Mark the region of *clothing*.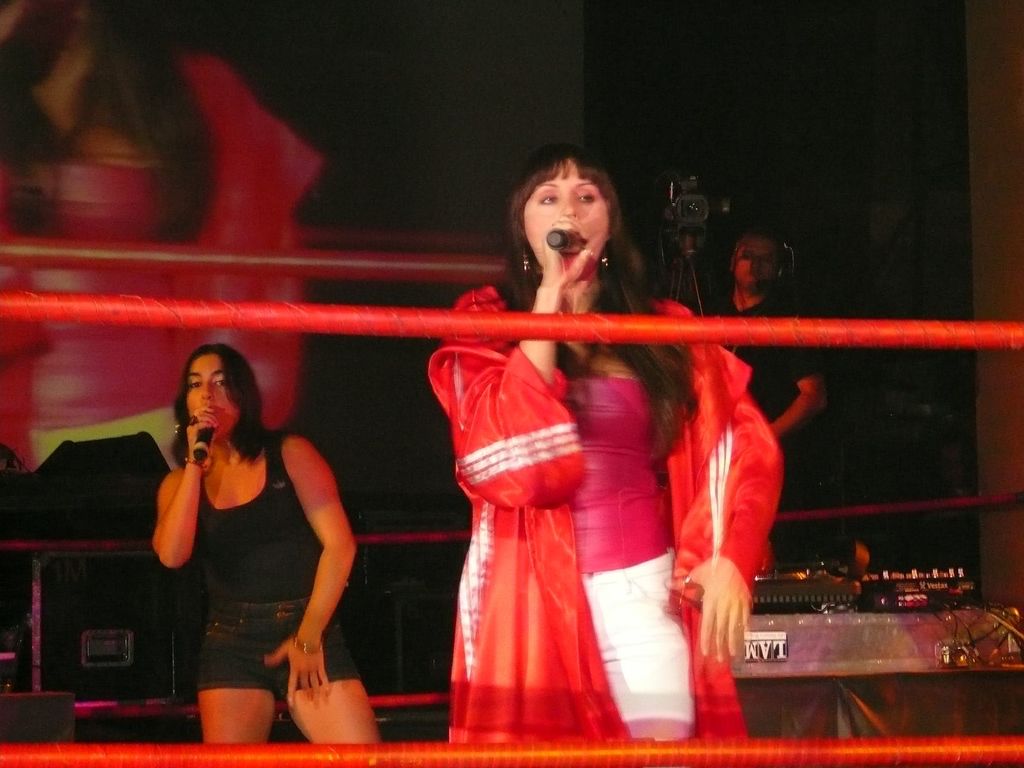
Region: box=[429, 283, 779, 753].
